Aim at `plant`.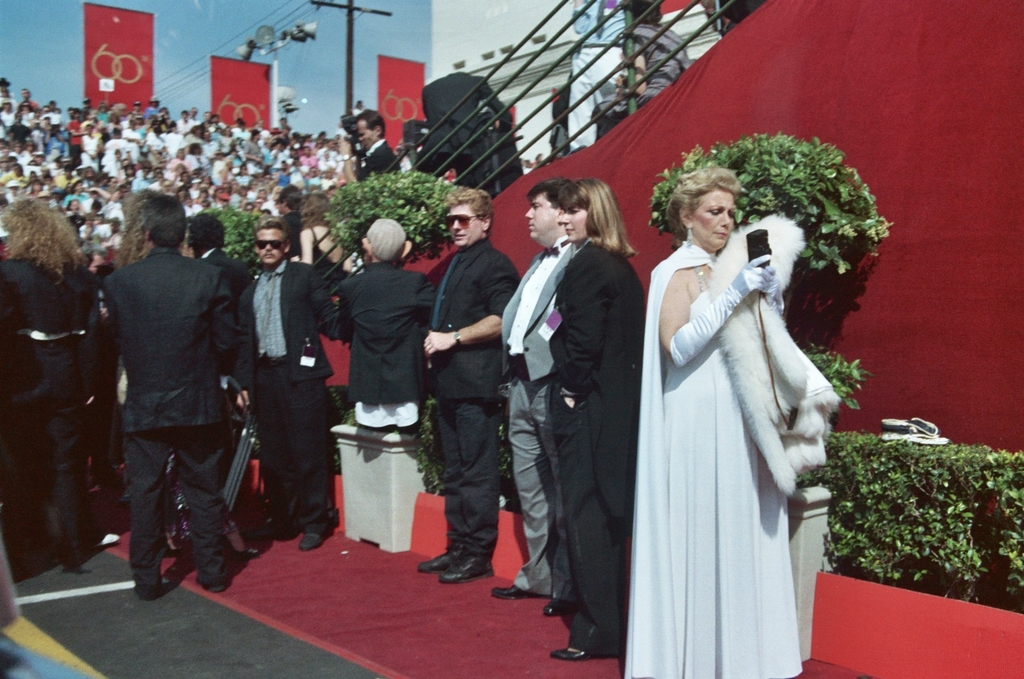
Aimed at left=317, top=160, right=459, bottom=257.
